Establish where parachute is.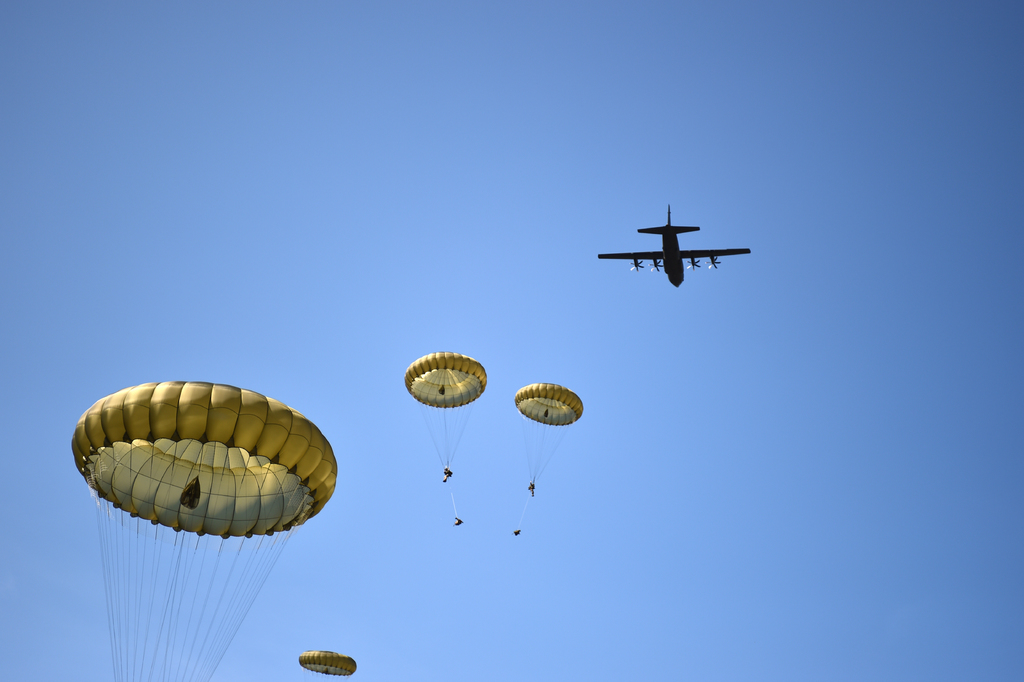
Established at 77 395 321 669.
